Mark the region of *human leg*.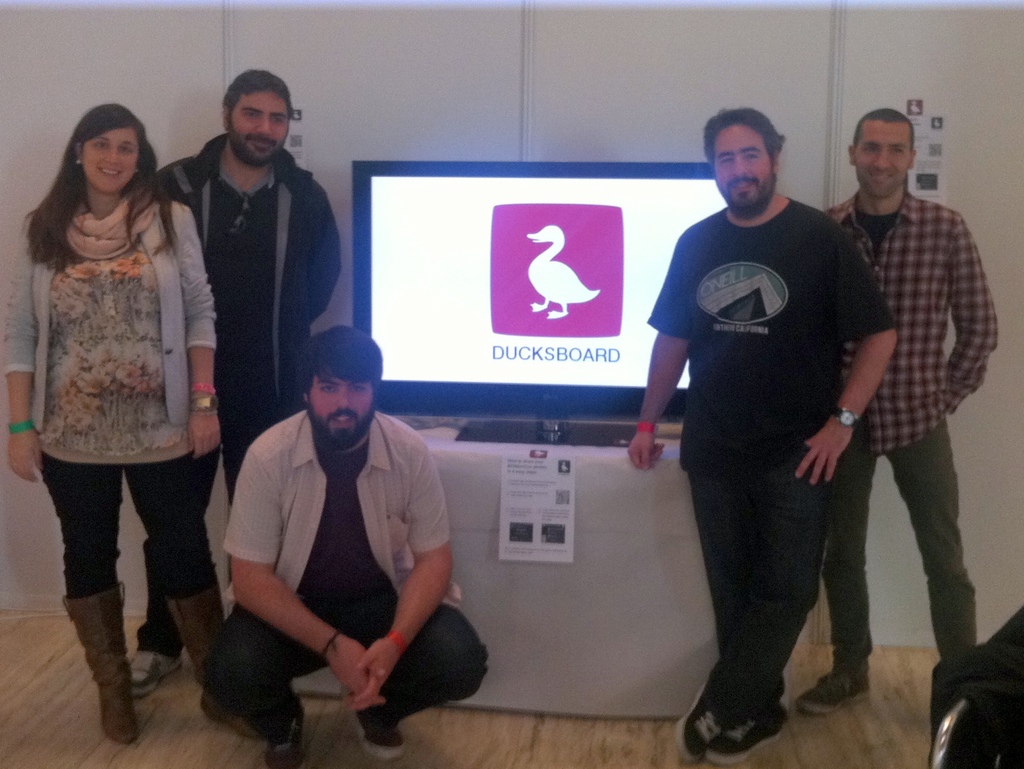
Region: 198:595:349:768.
